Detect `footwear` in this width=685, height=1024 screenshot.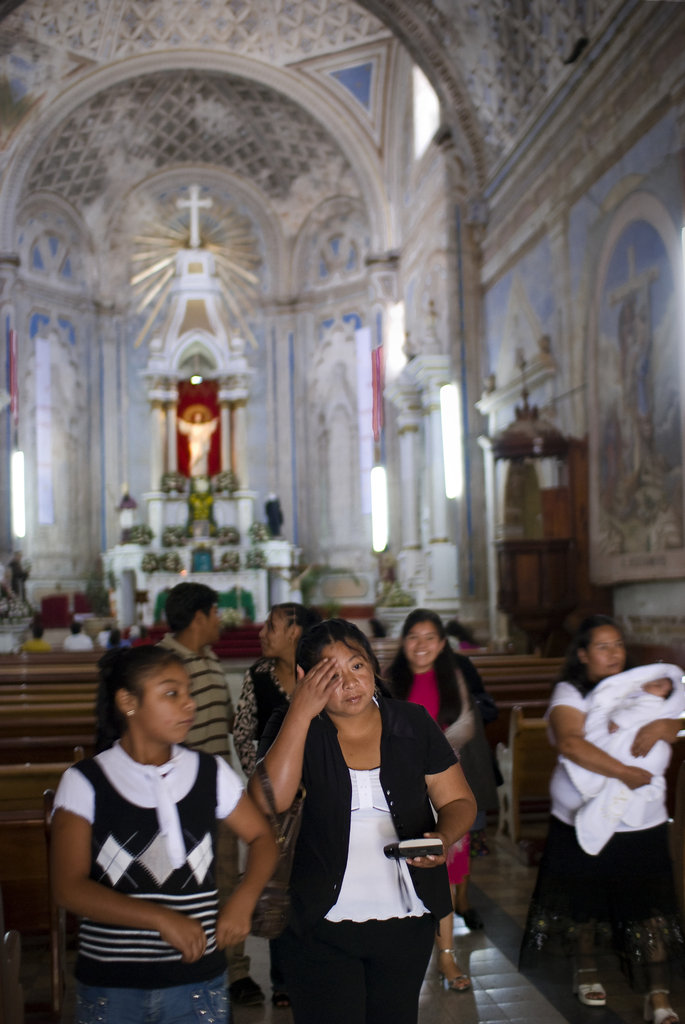
Detection: x1=576 y1=975 x2=612 y2=1009.
